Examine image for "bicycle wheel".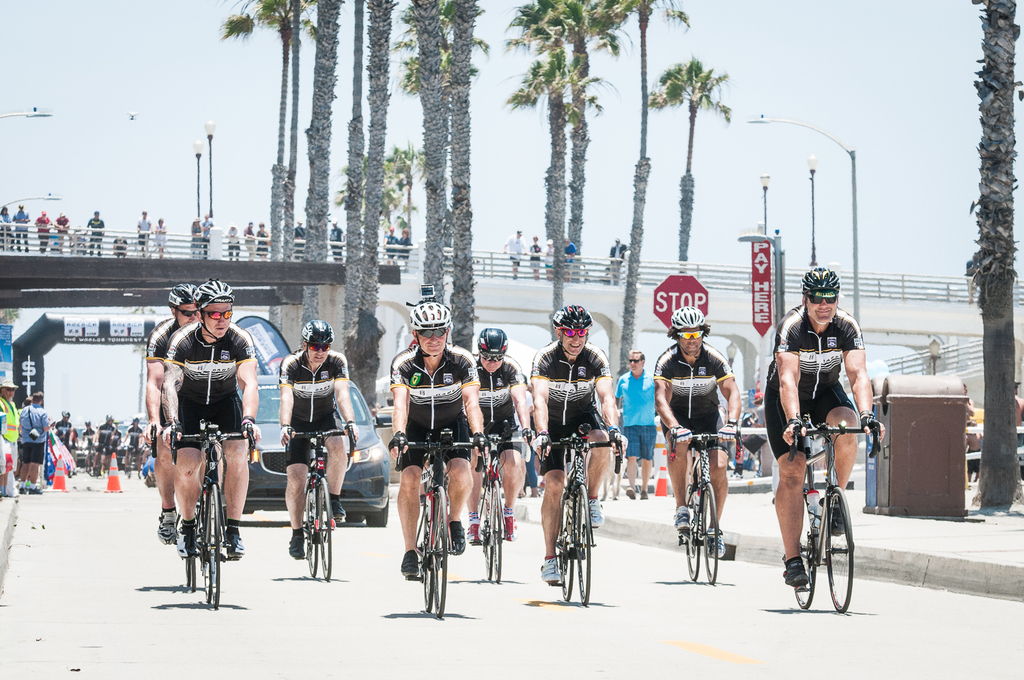
Examination result: (x1=573, y1=483, x2=593, y2=606).
